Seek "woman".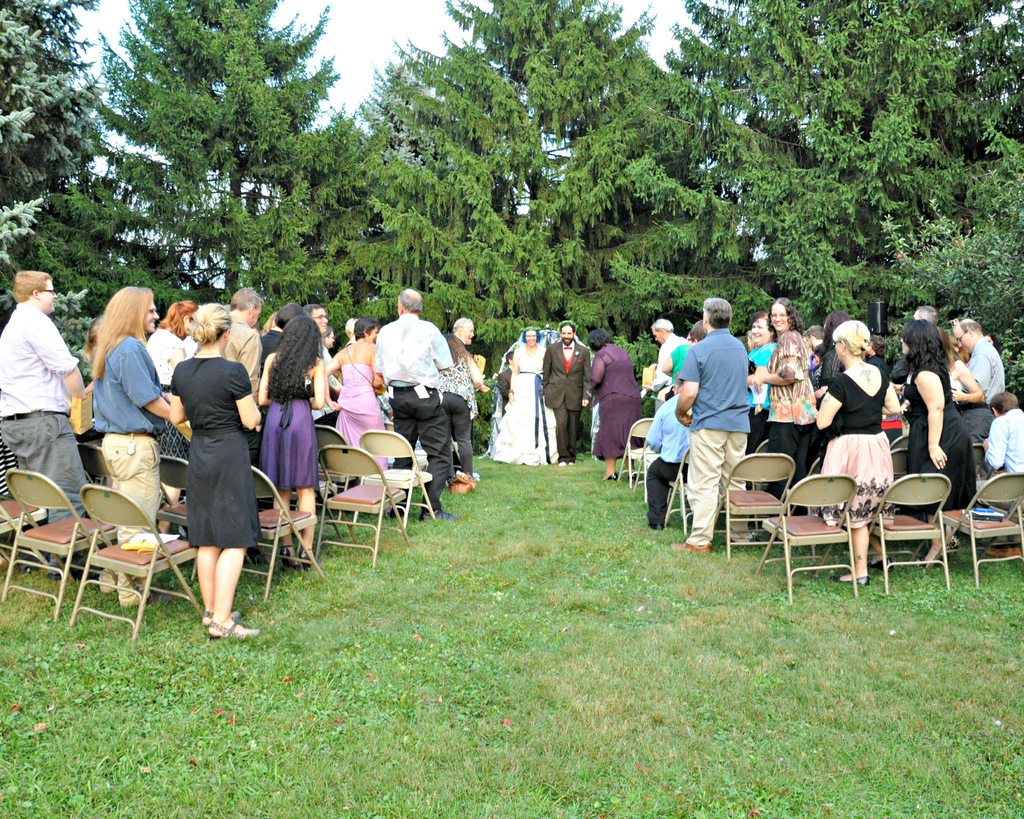
region(744, 312, 779, 524).
